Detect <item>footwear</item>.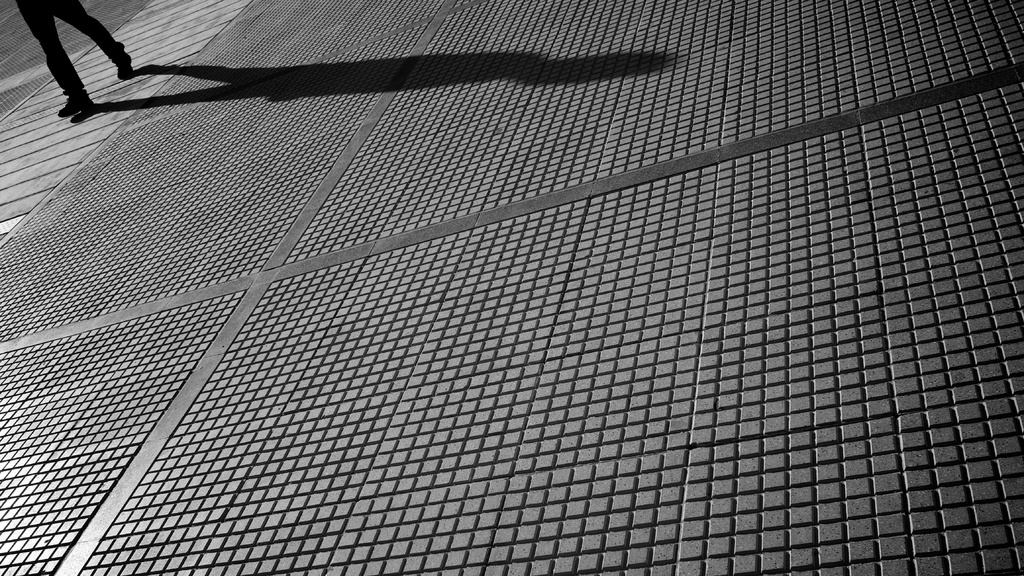
Detected at select_region(116, 53, 132, 83).
